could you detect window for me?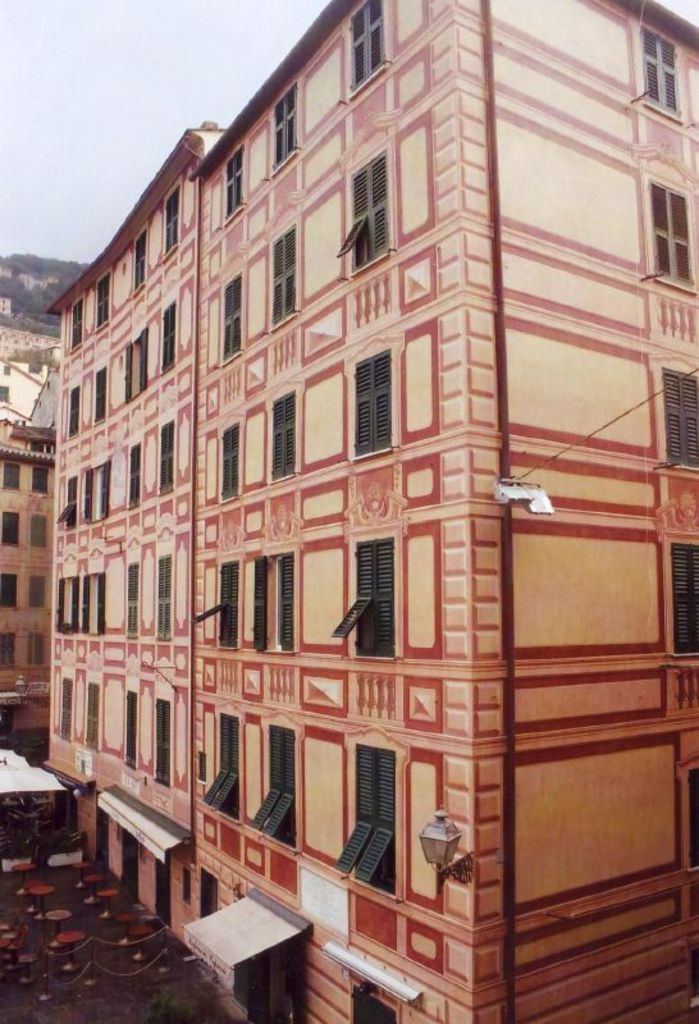
Detection result: [x1=152, y1=699, x2=172, y2=783].
